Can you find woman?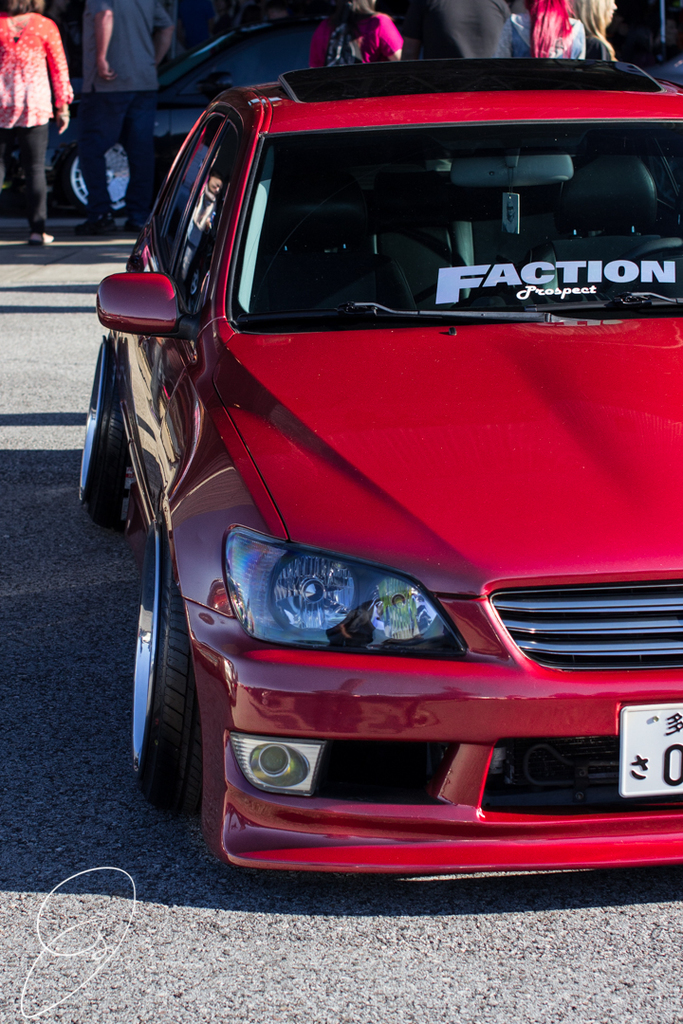
Yes, bounding box: (0, 0, 74, 206).
